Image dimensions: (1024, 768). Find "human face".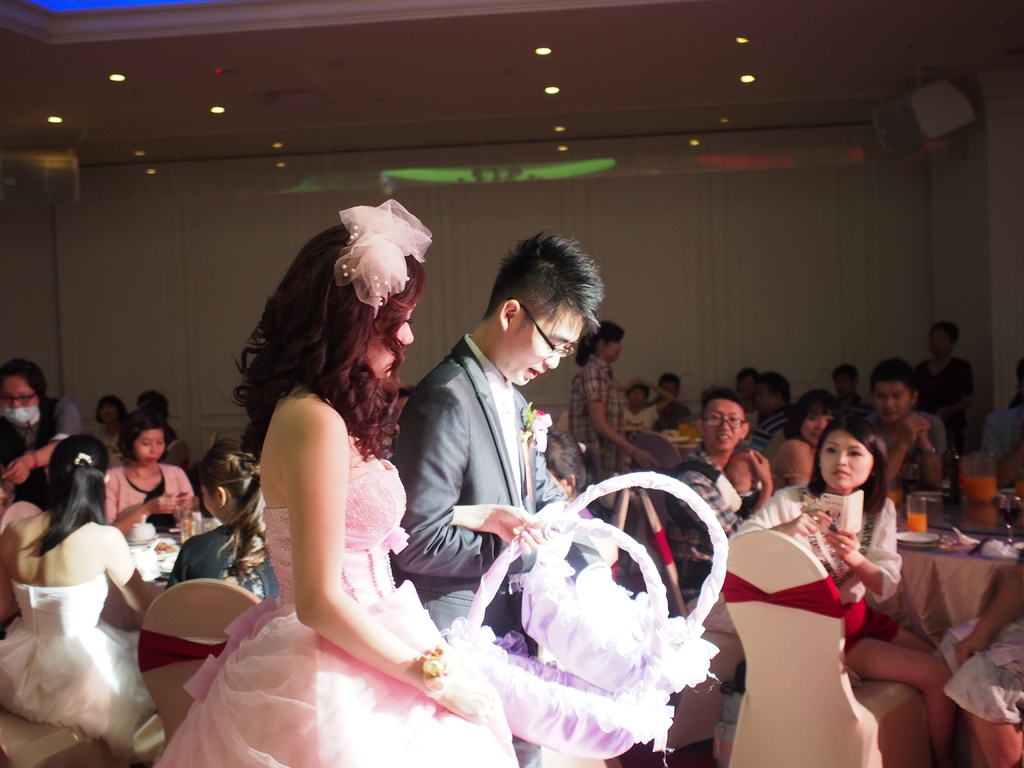
rect(512, 315, 586, 386).
